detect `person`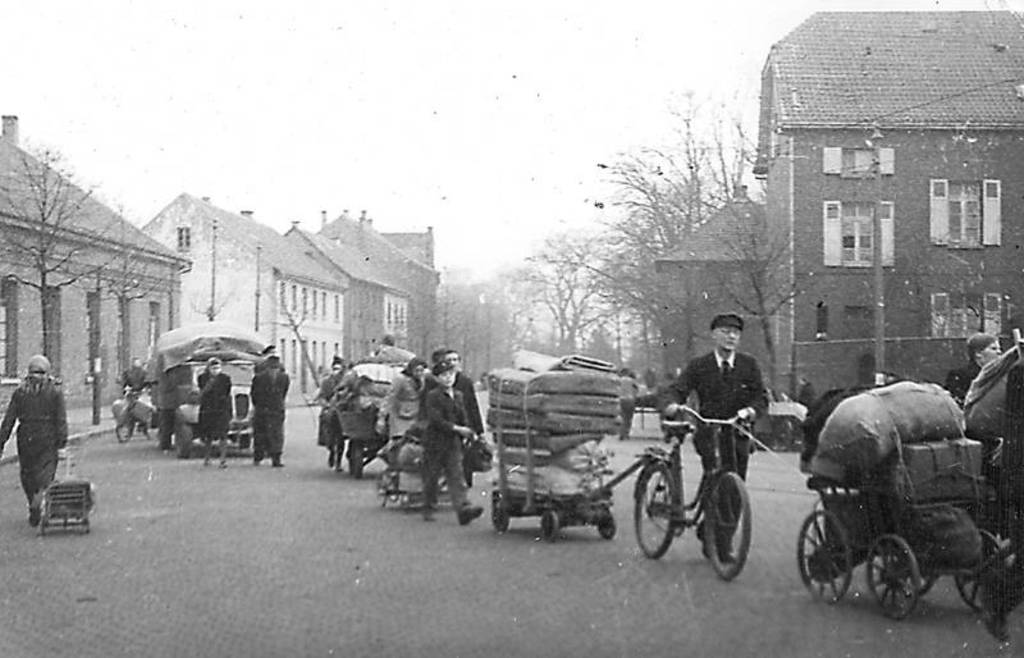
select_region(936, 325, 1016, 433)
